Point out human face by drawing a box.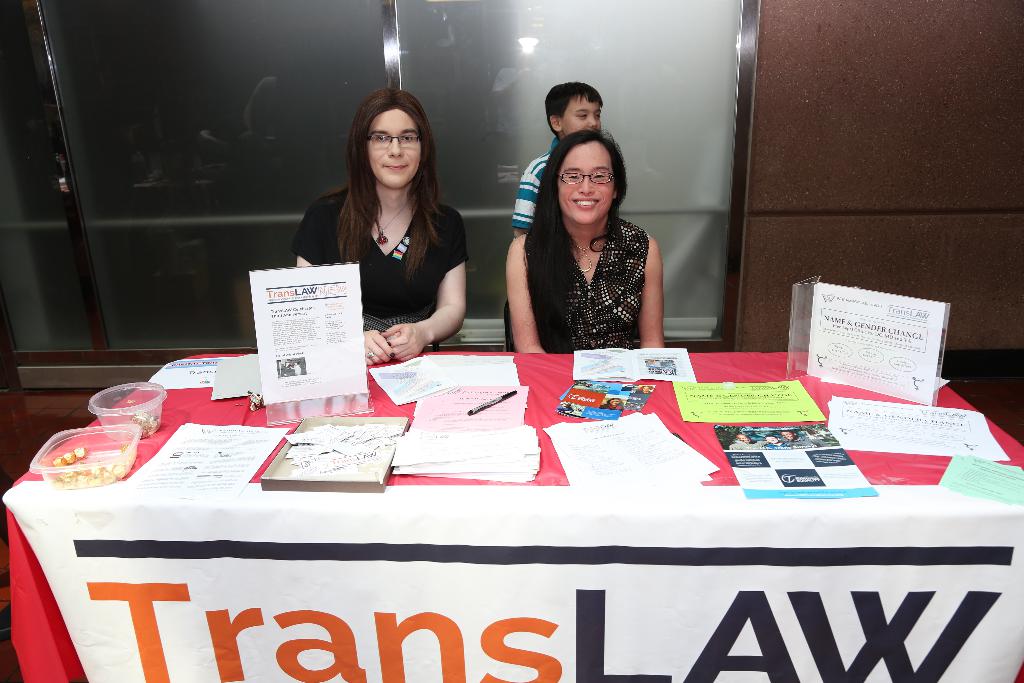
pyautogui.locateOnScreen(367, 110, 419, 185).
